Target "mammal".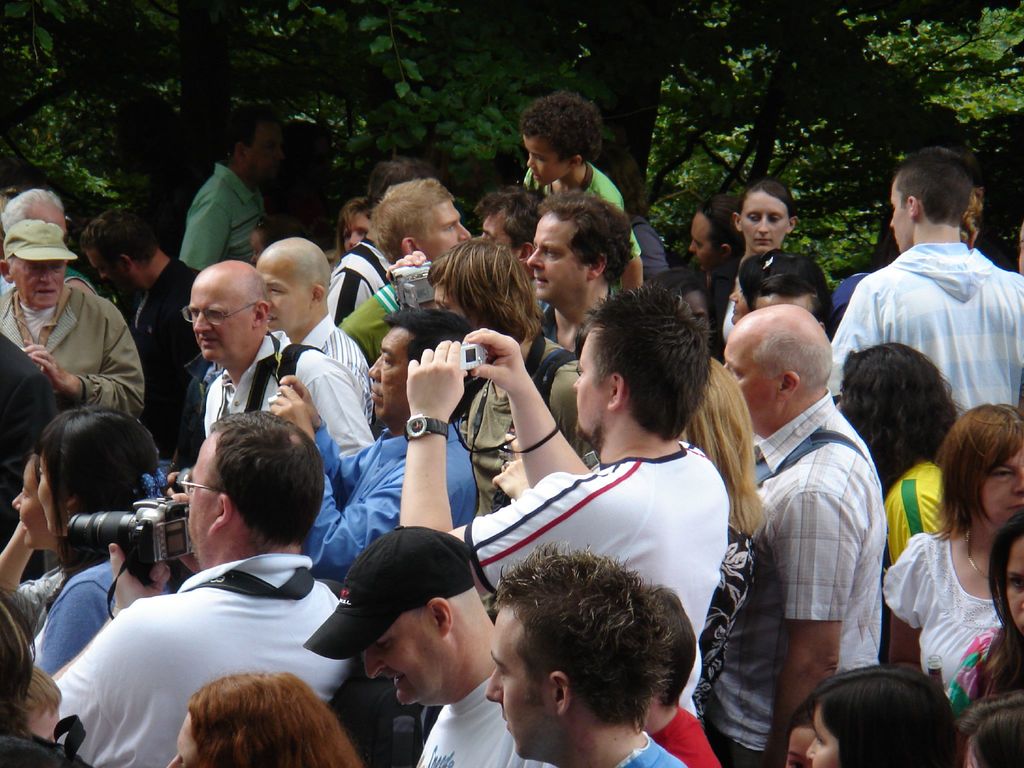
Target region: 804:662:959:767.
